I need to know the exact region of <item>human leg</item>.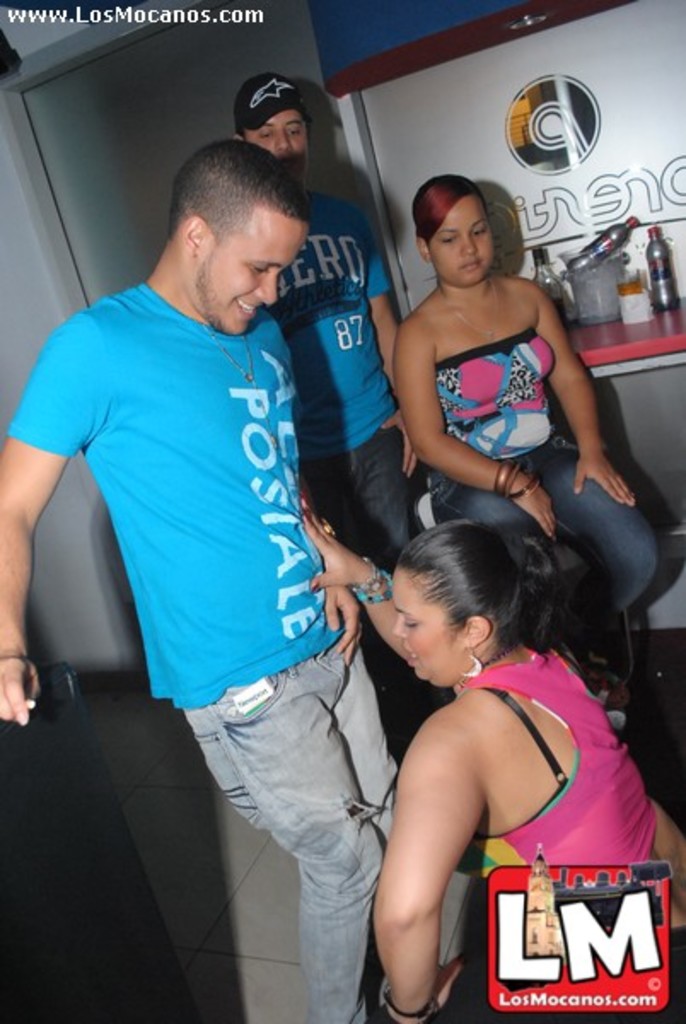
Region: 541:428:662:626.
